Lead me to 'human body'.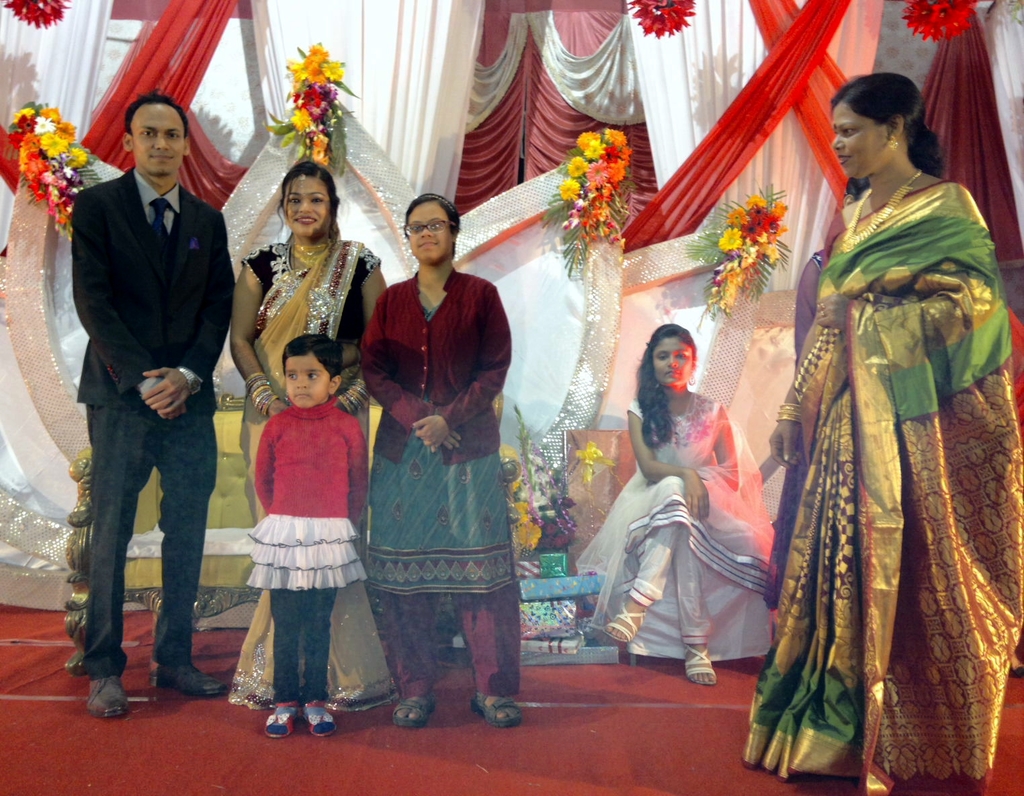
Lead to {"left": 219, "top": 161, "right": 413, "bottom": 708}.
